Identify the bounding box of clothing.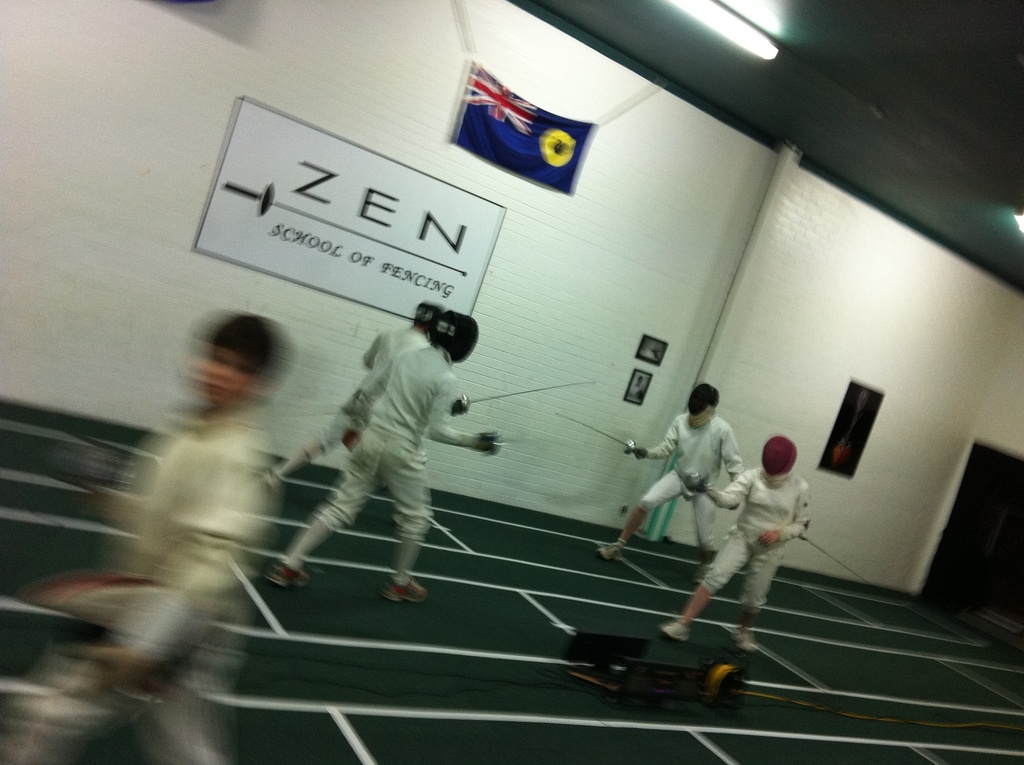
[300,292,464,598].
